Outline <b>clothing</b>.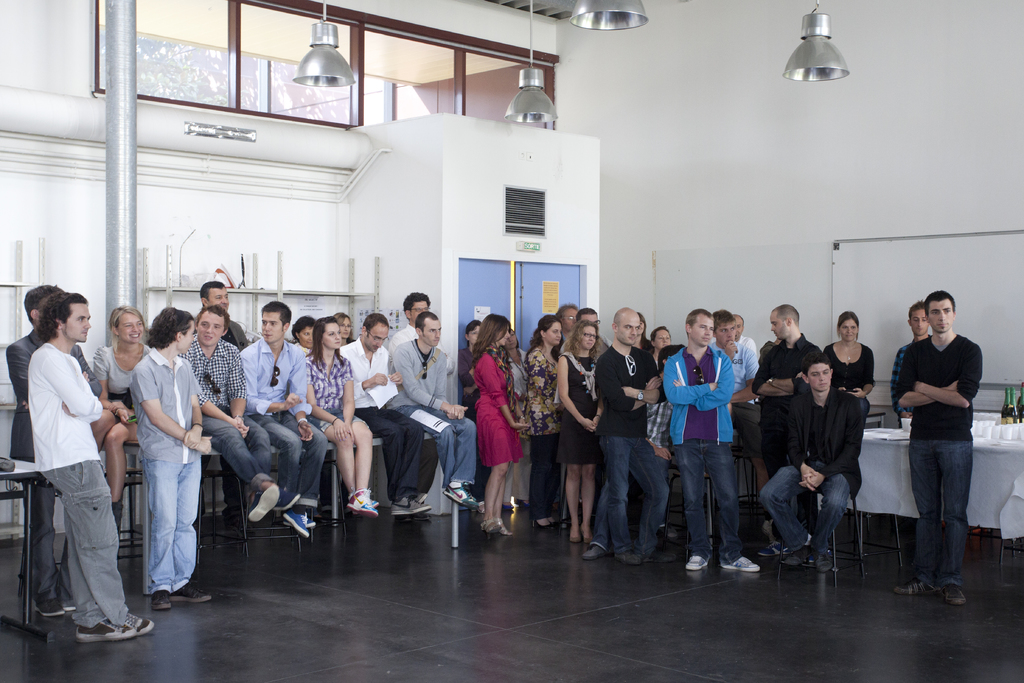
Outline: [x1=296, y1=342, x2=310, y2=354].
